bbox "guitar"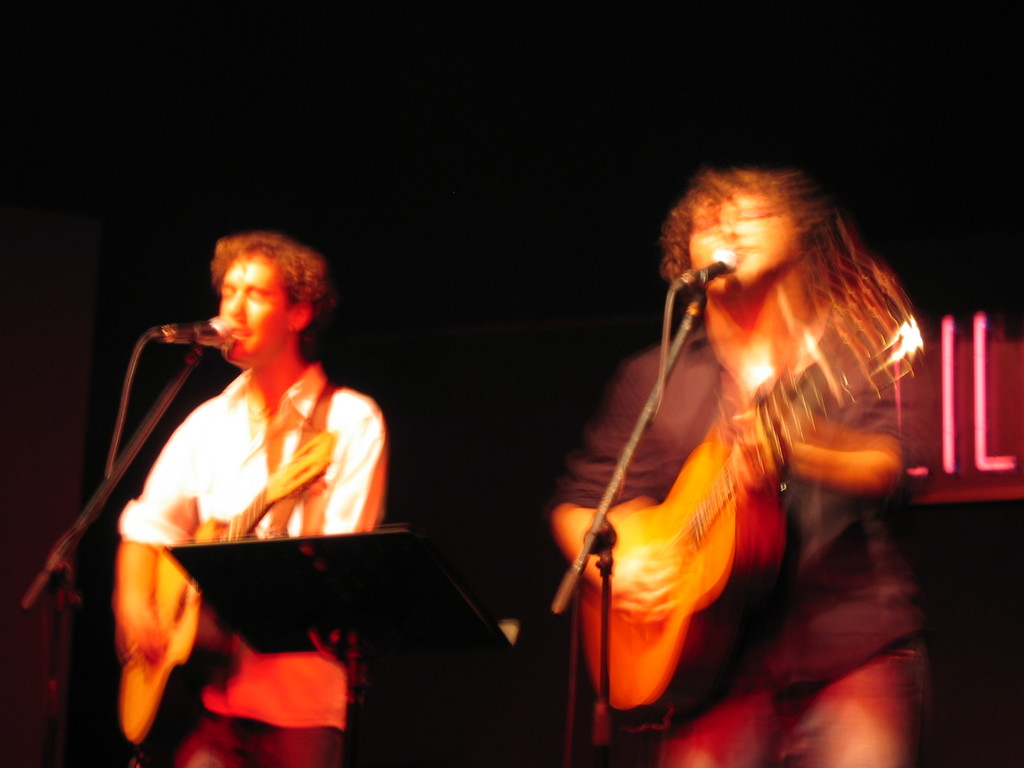
566:268:918:697
